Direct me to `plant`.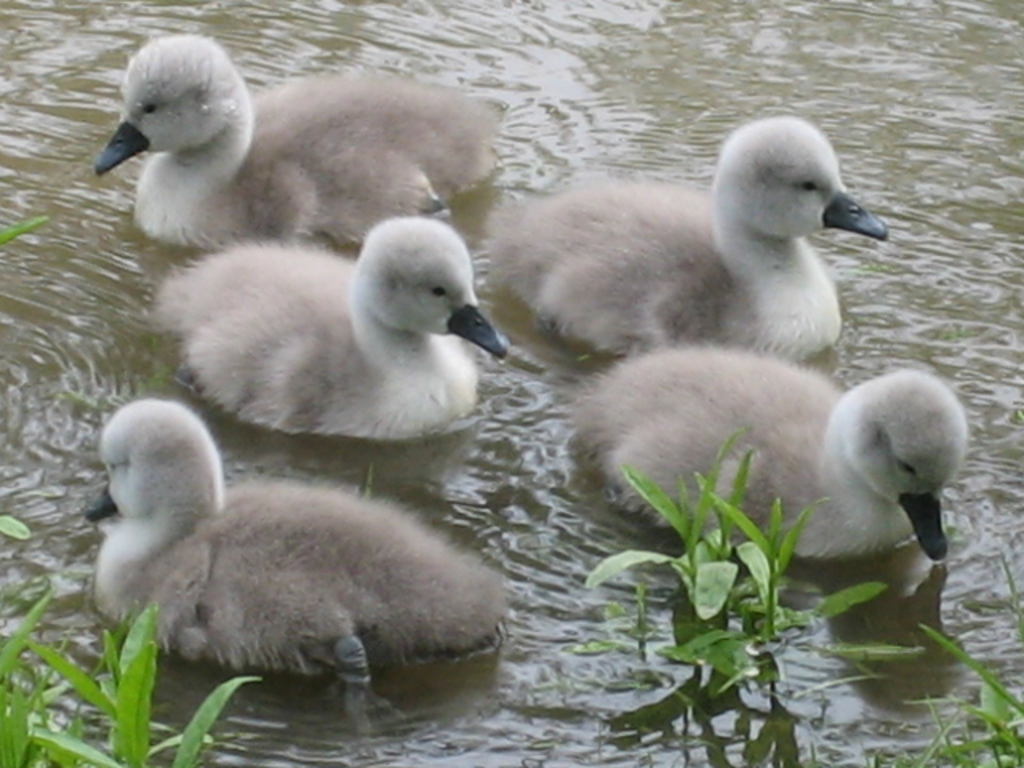
Direction: <region>0, 213, 45, 245</region>.
